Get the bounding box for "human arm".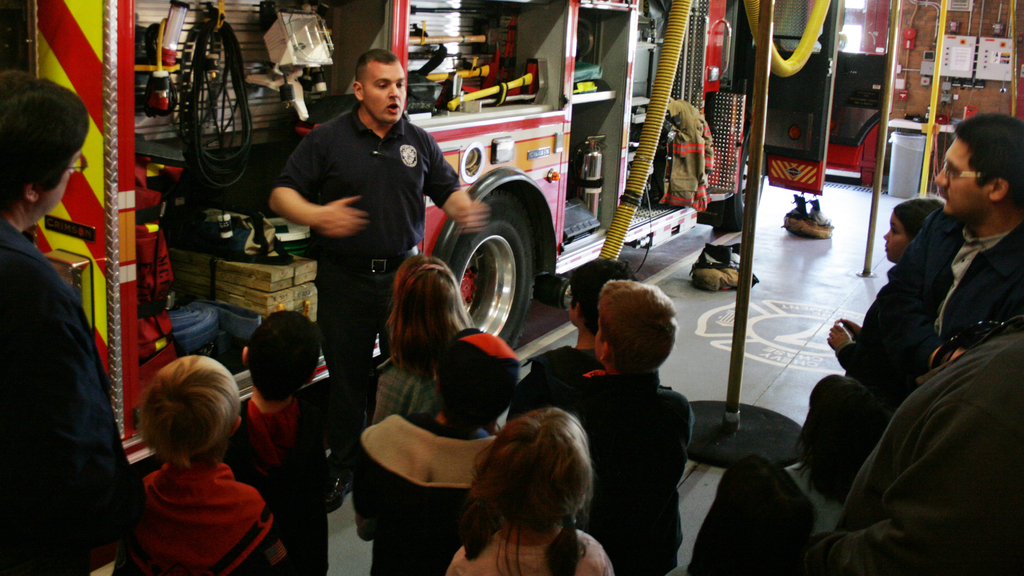
<bbox>863, 232, 962, 374</bbox>.
